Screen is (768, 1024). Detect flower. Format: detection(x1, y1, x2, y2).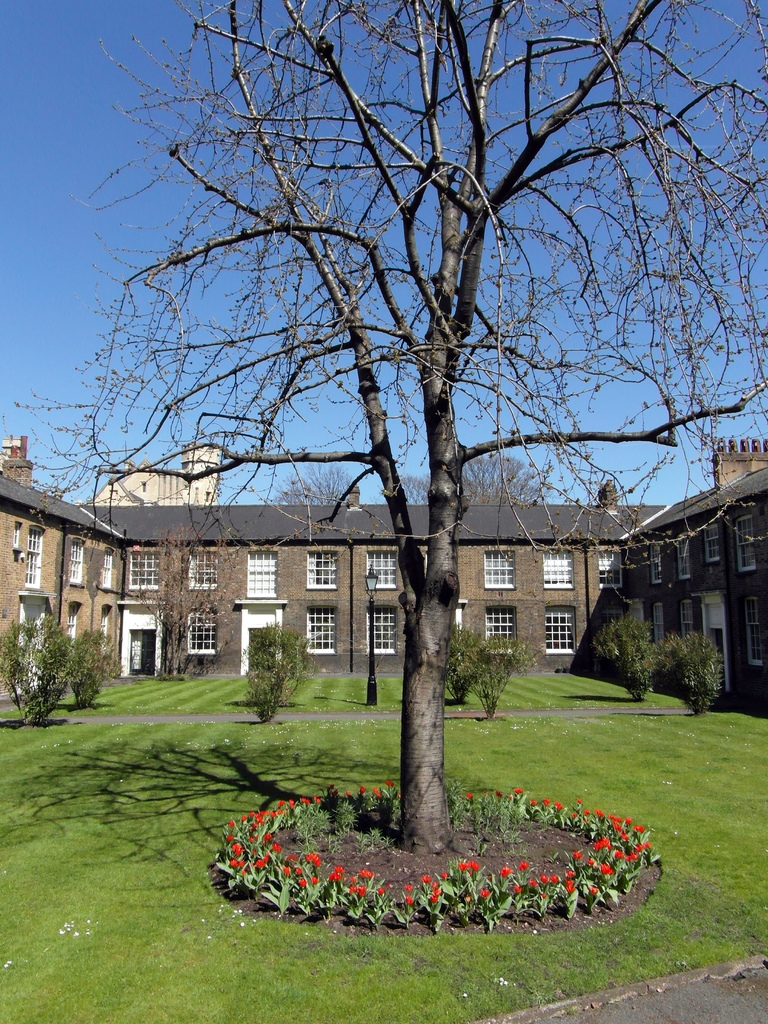
detection(331, 876, 340, 883).
